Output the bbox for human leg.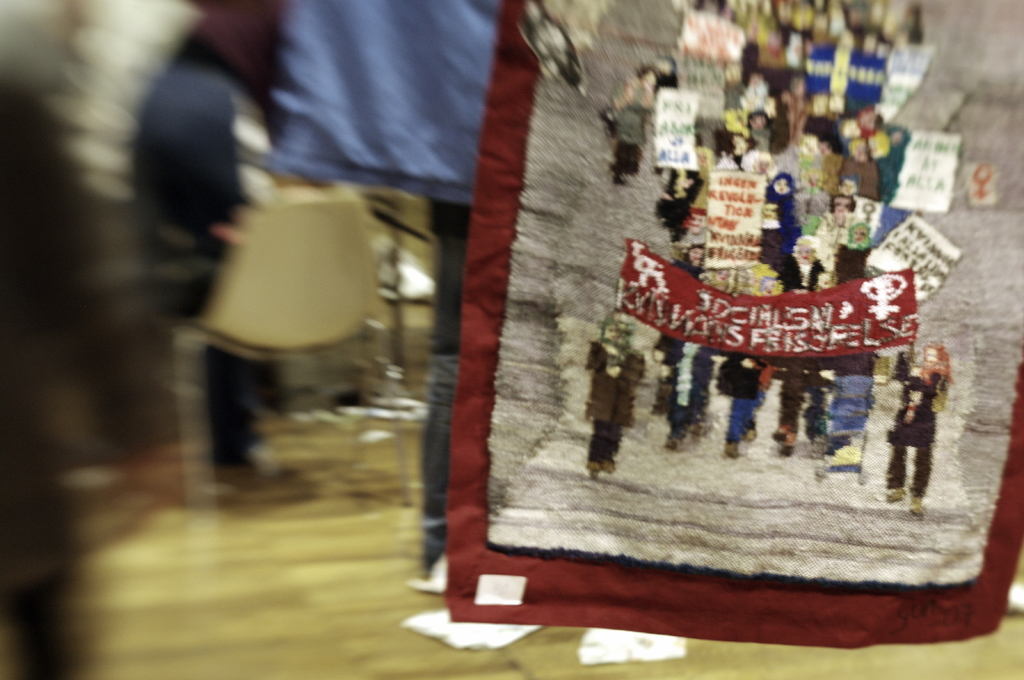
BBox(917, 447, 938, 516).
